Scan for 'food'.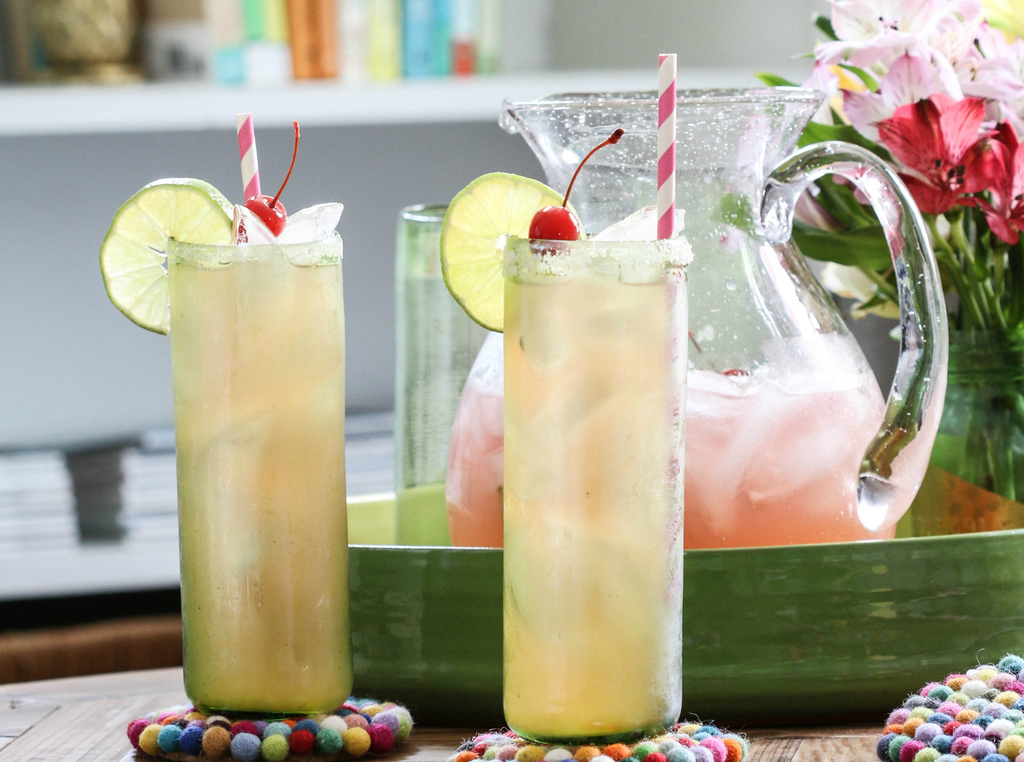
Scan result: x1=243, y1=112, x2=308, y2=232.
